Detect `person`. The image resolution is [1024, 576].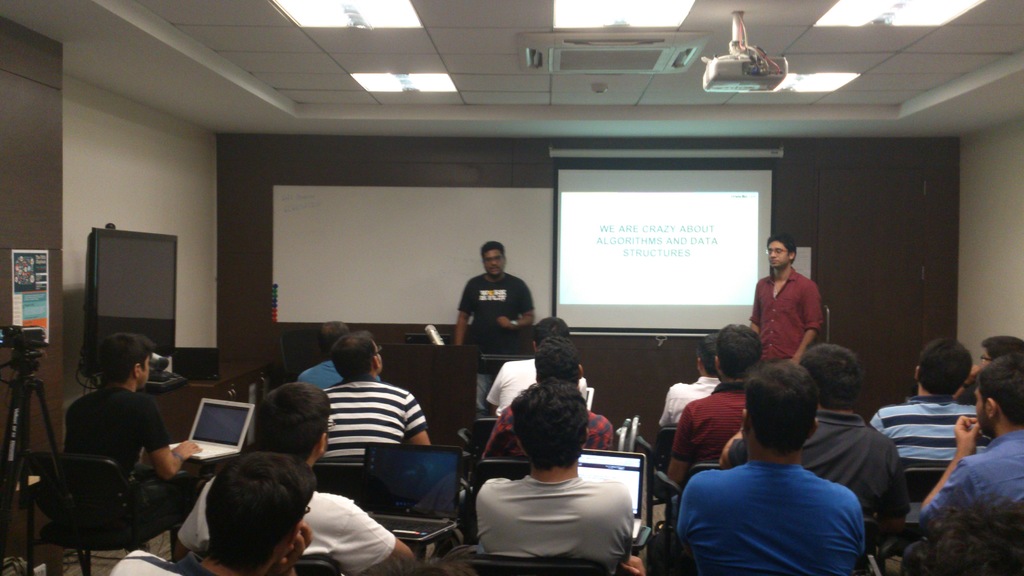
locate(913, 349, 1023, 519).
